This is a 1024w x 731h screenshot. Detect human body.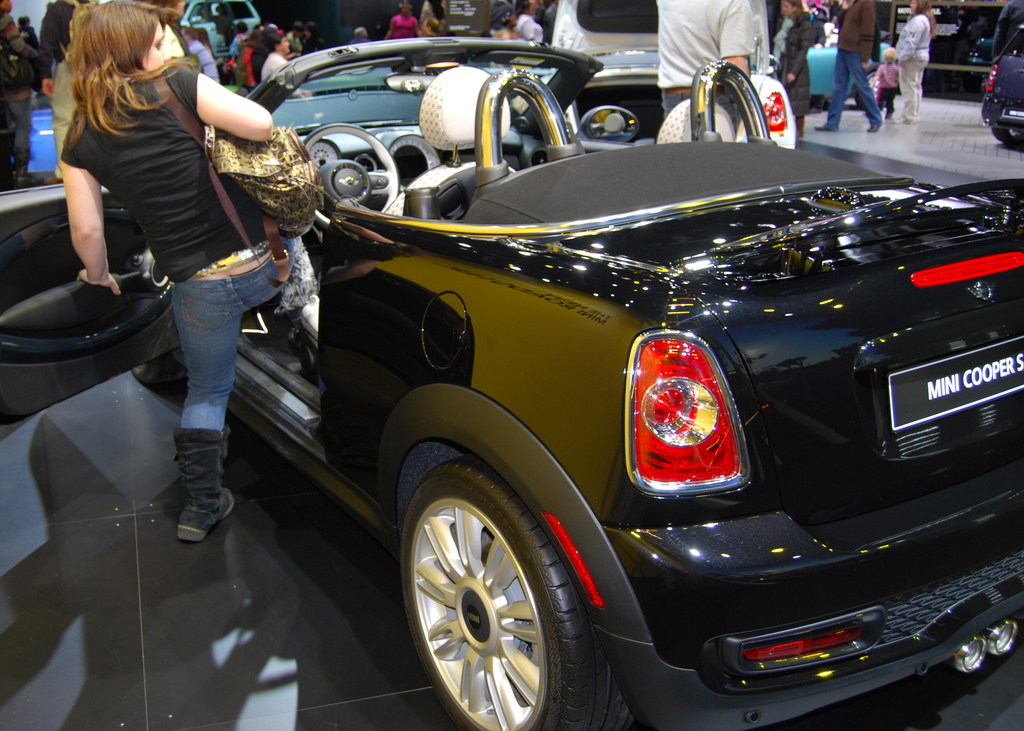
x1=776, y1=13, x2=815, y2=137.
